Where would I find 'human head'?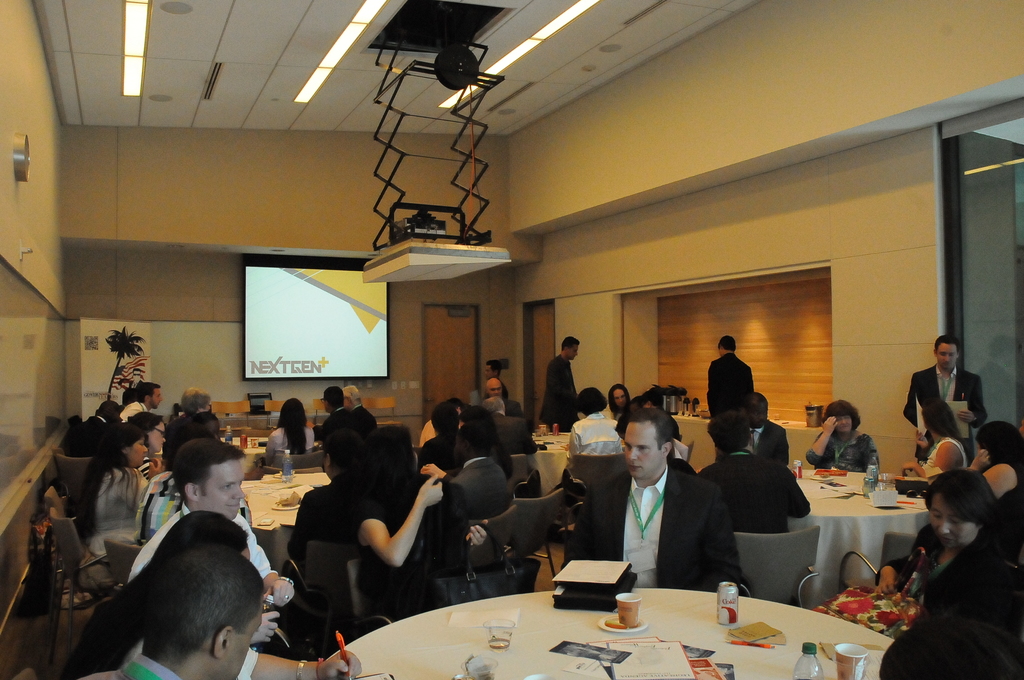
At select_region(173, 437, 247, 521).
